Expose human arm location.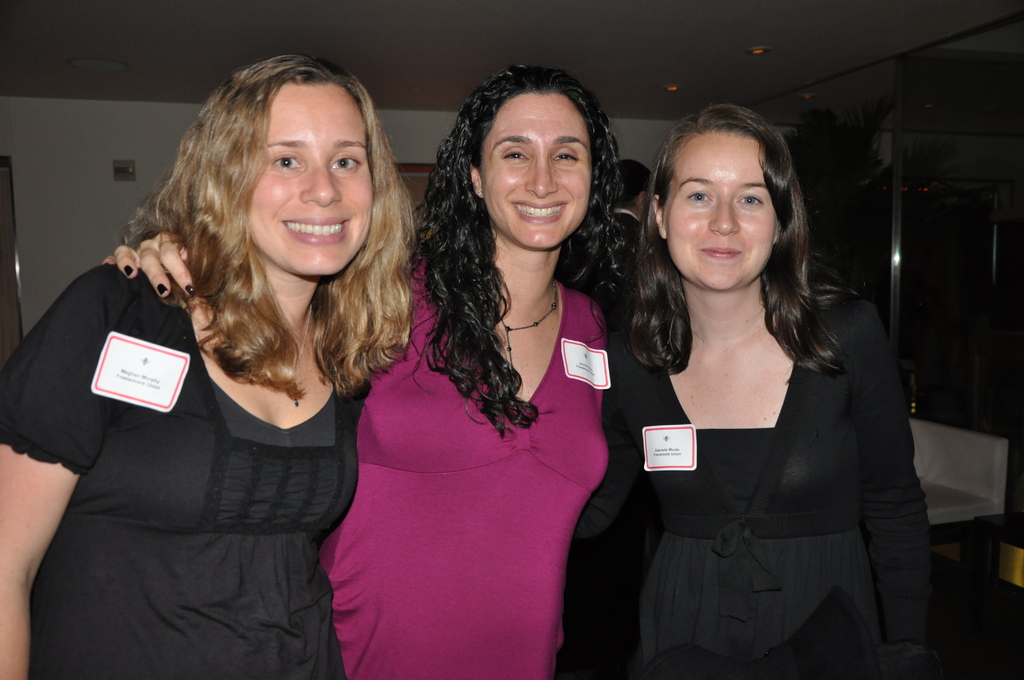
Exposed at BBox(582, 285, 618, 389).
